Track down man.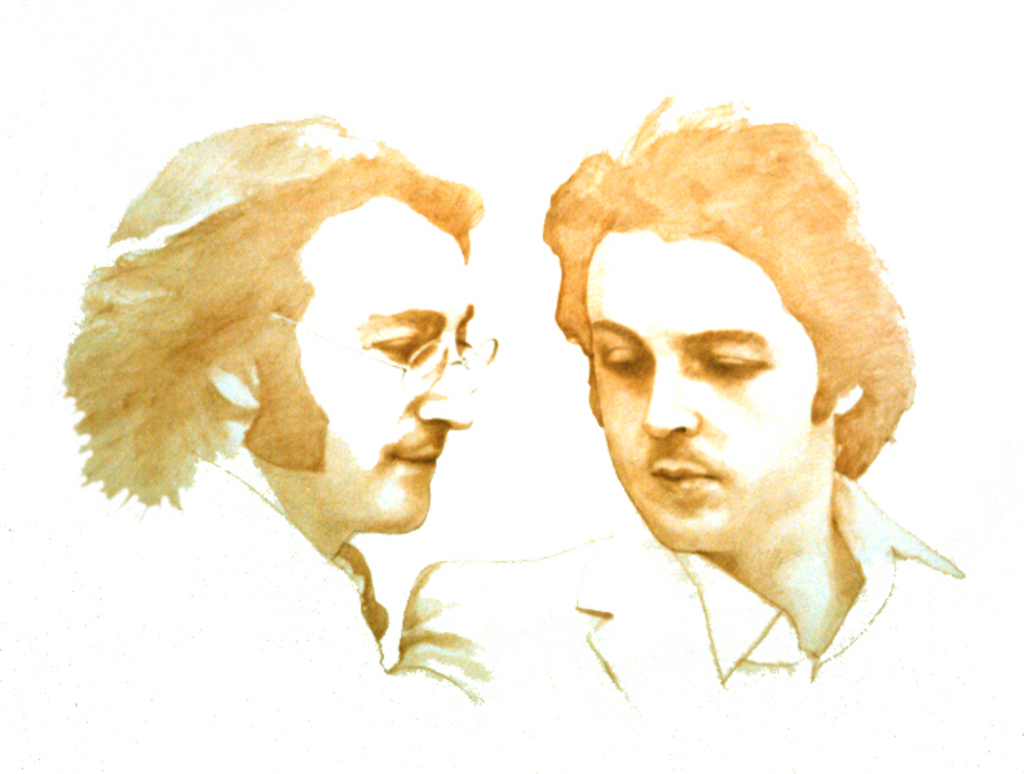
Tracked to box(416, 102, 982, 711).
